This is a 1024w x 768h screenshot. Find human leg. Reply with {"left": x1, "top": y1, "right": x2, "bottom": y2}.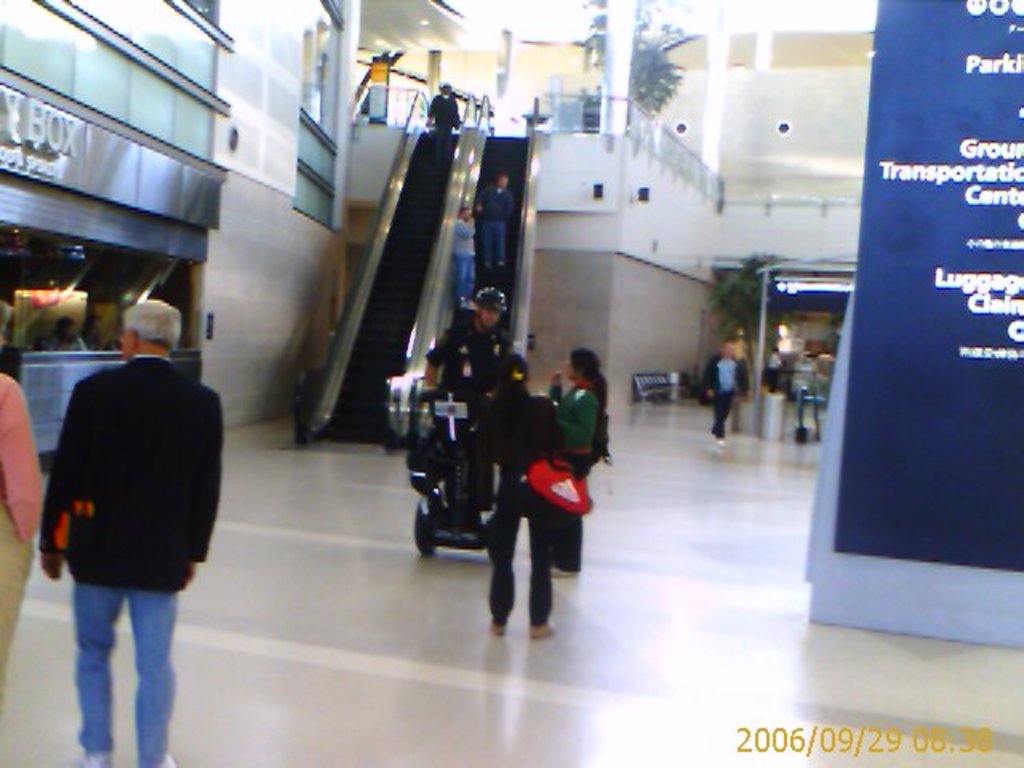
{"left": 709, "top": 389, "right": 731, "bottom": 434}.
